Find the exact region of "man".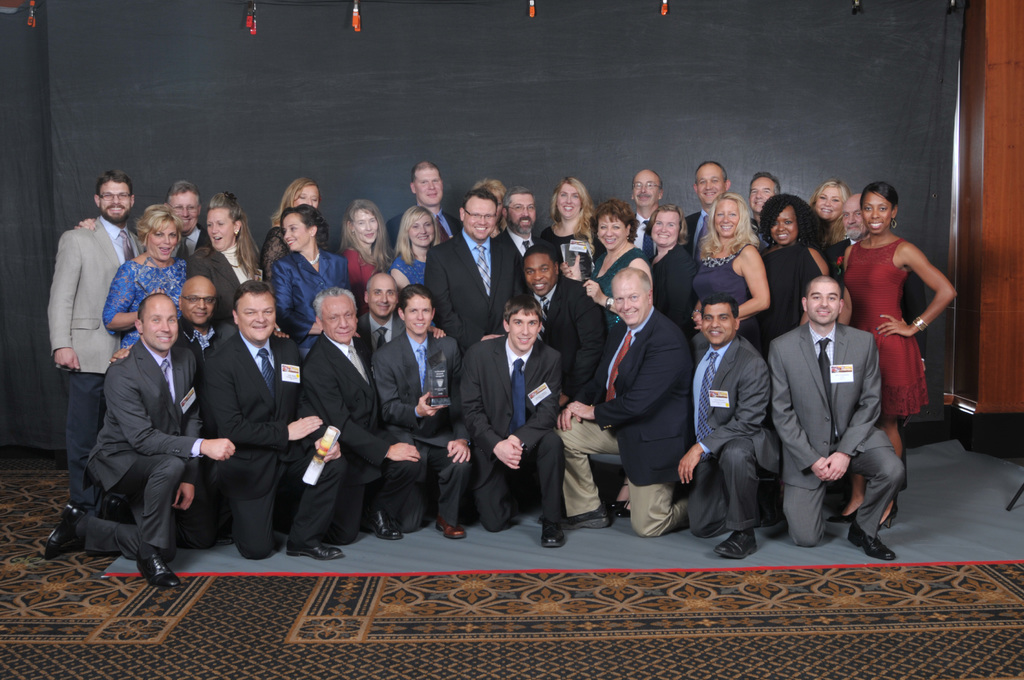
Exact region: [369, 291, 479, 544].
